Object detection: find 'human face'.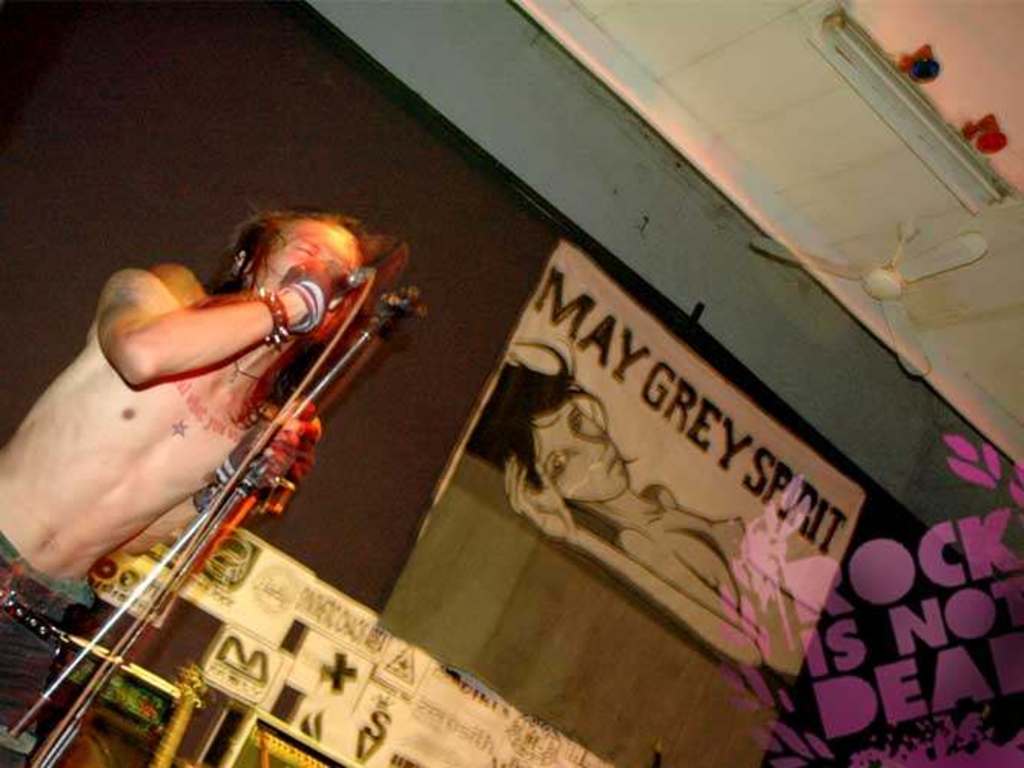
region(255, 226, 361, 293).
